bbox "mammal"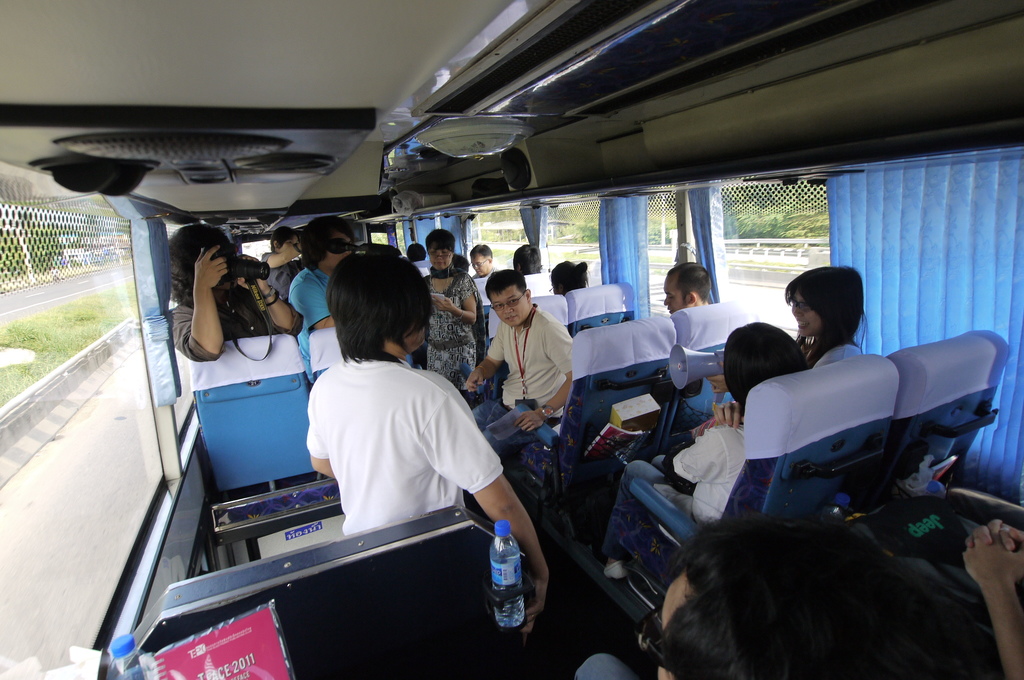
bbox(890, 513, 1023, 679)
